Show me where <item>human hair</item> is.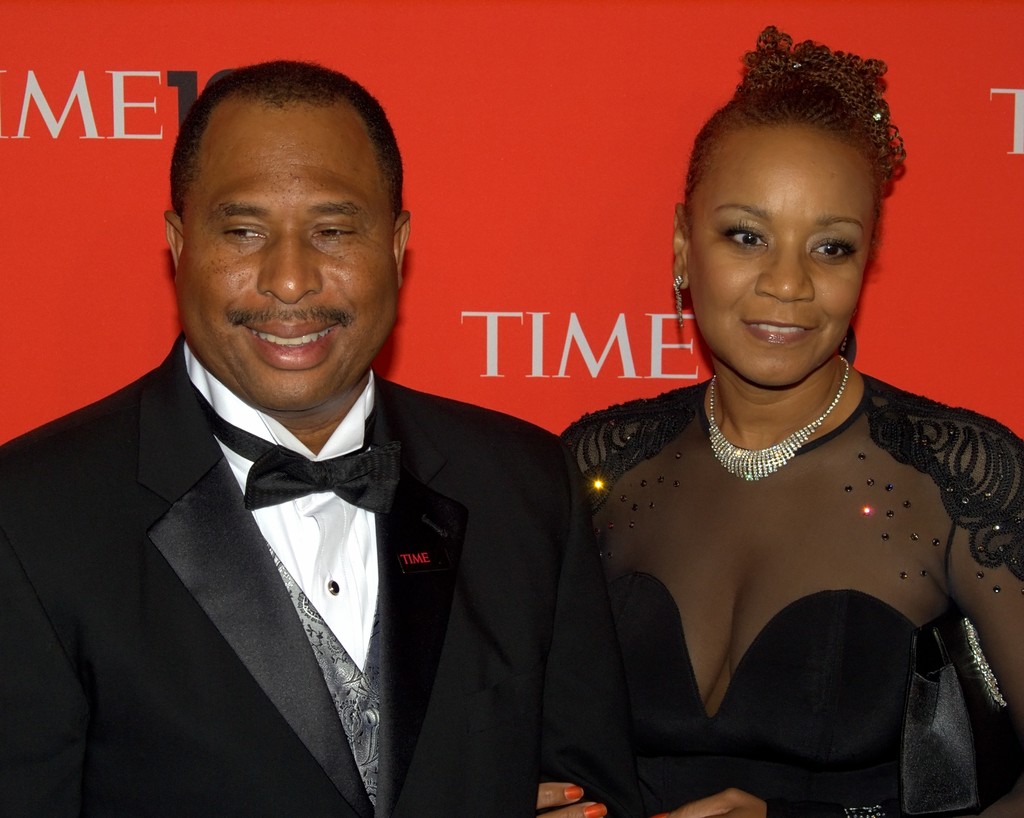
<item>human hair</item> is at detection(169, 54, 402, 223).
